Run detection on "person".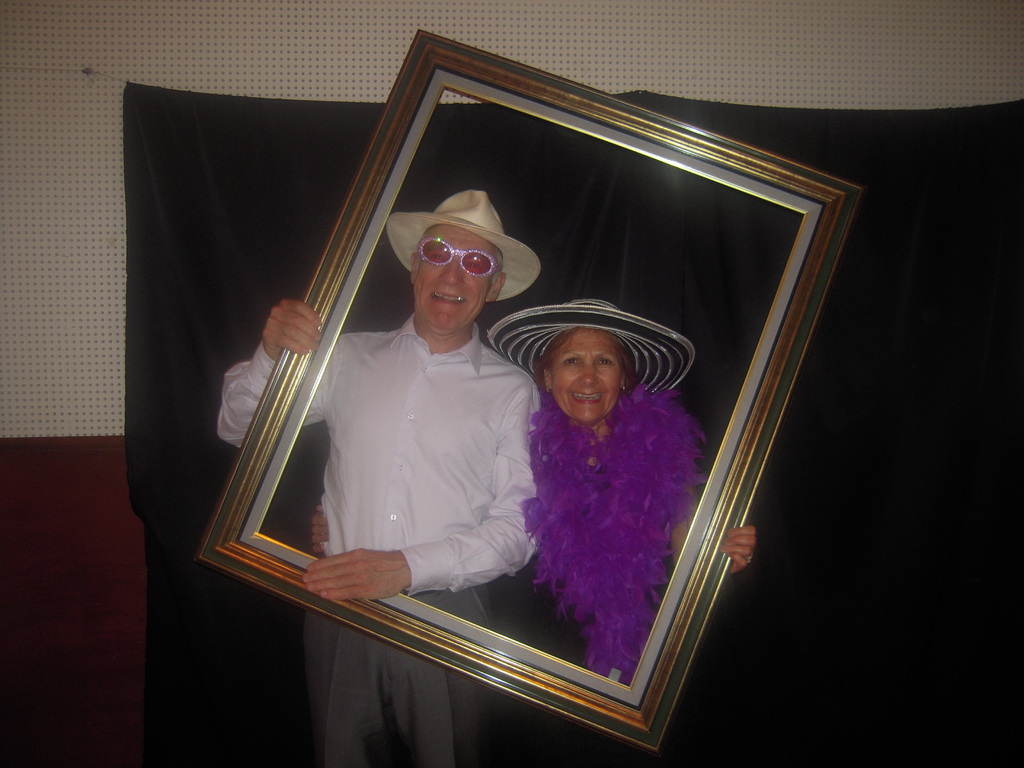
Result: (216,184,540,767).
